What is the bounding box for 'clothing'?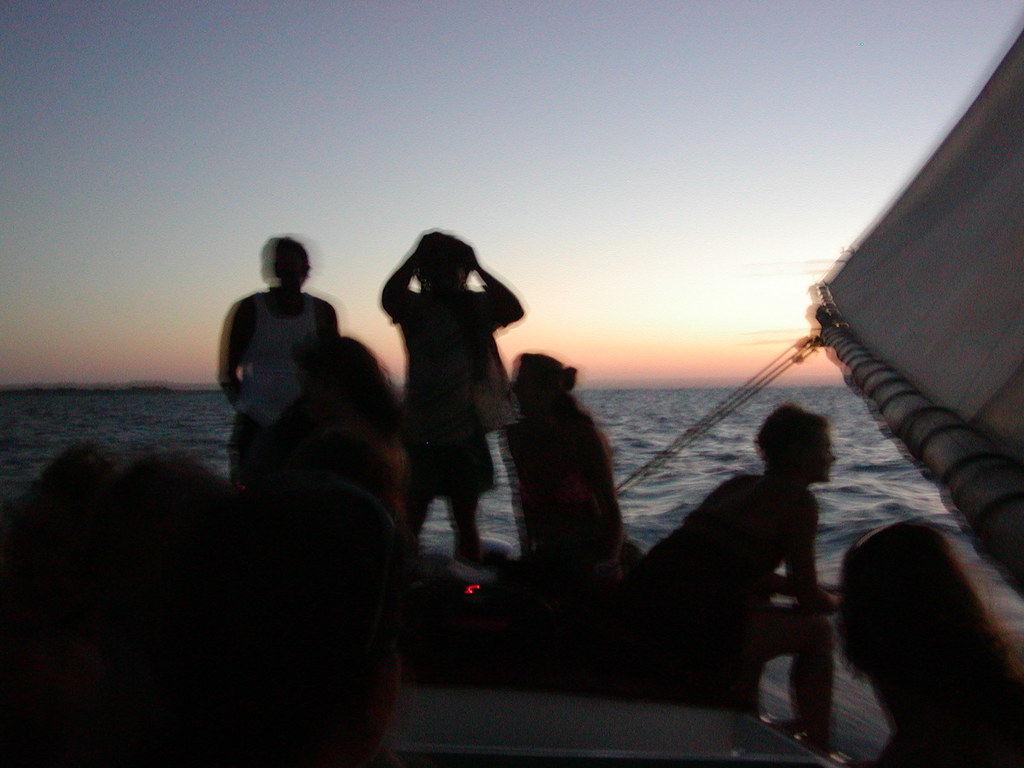
BBox(633, 480, 824, 652).
